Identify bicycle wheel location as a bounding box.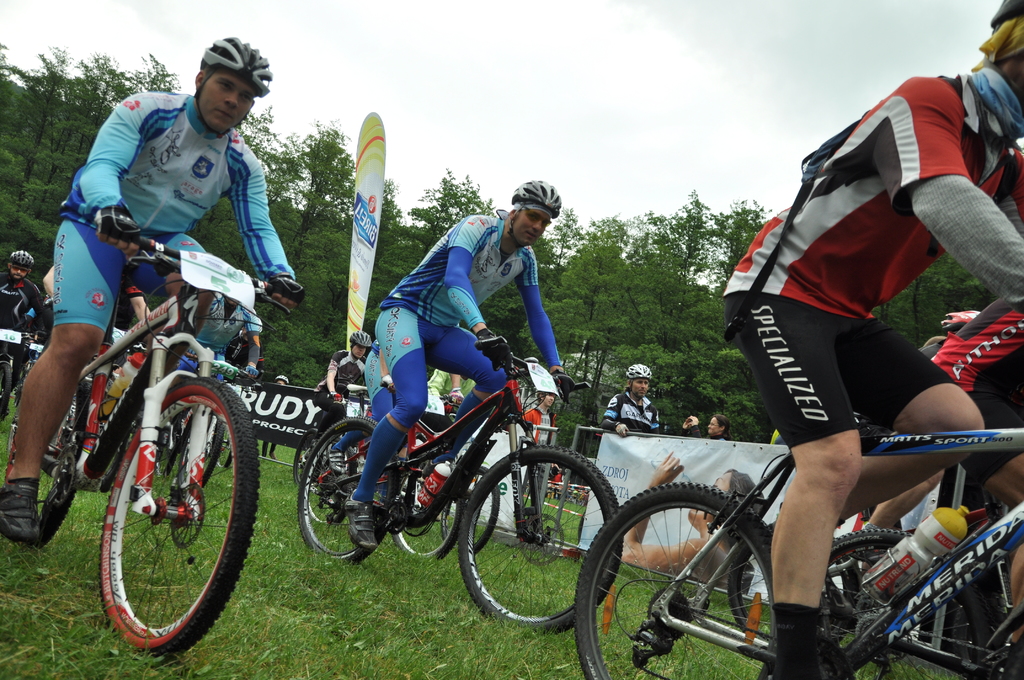
[left=391, top=451, right=463, bottom=567].
